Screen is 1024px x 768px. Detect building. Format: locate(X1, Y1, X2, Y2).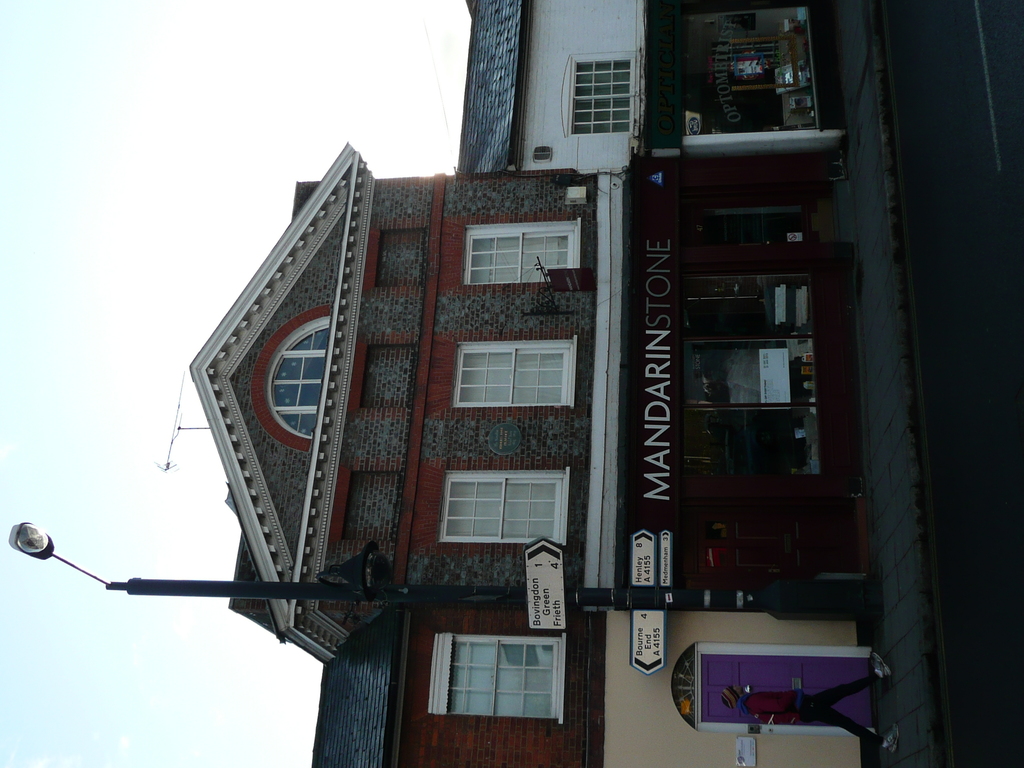
locate(188, 1, 878, 767).
